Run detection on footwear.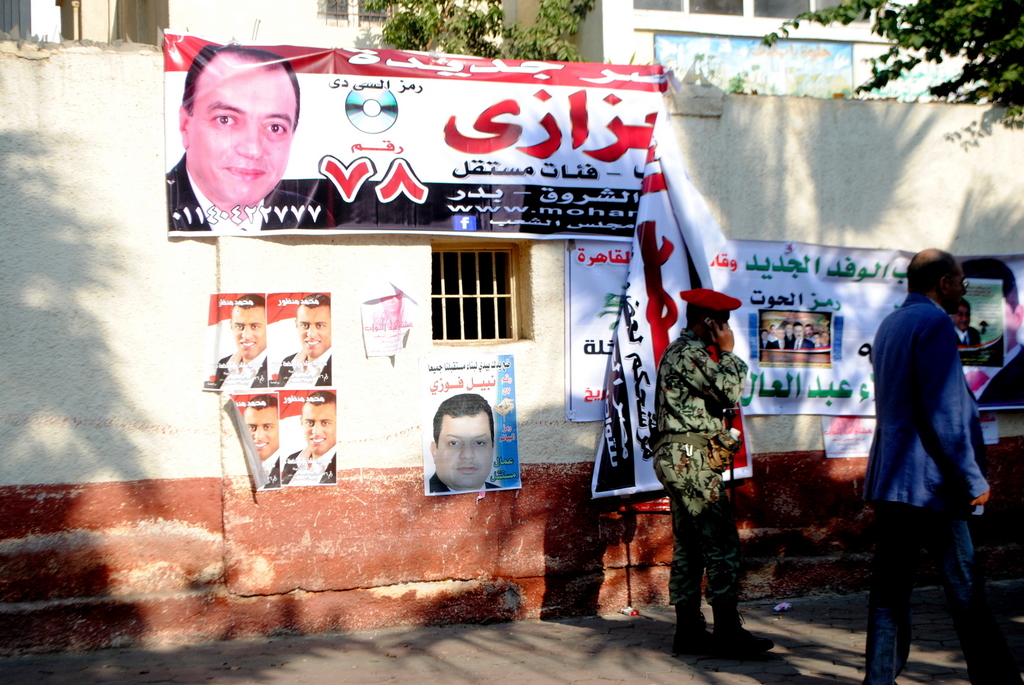
Result: bbox=[711, 611, 773, 659].
